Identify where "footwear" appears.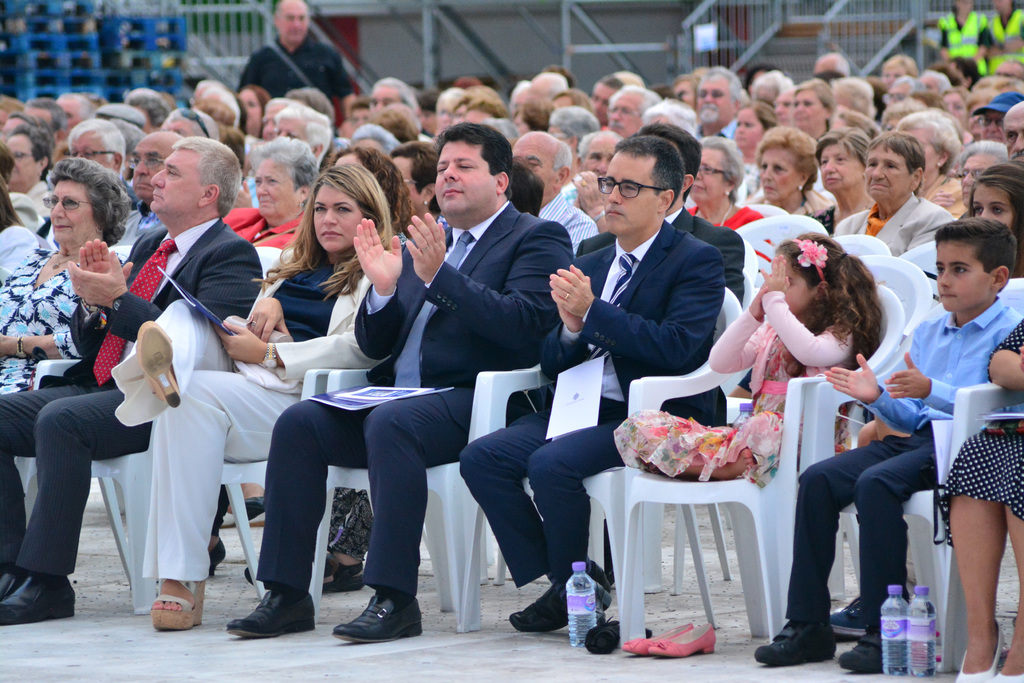
Appears at bbox=(645, 624, 719, 652).
